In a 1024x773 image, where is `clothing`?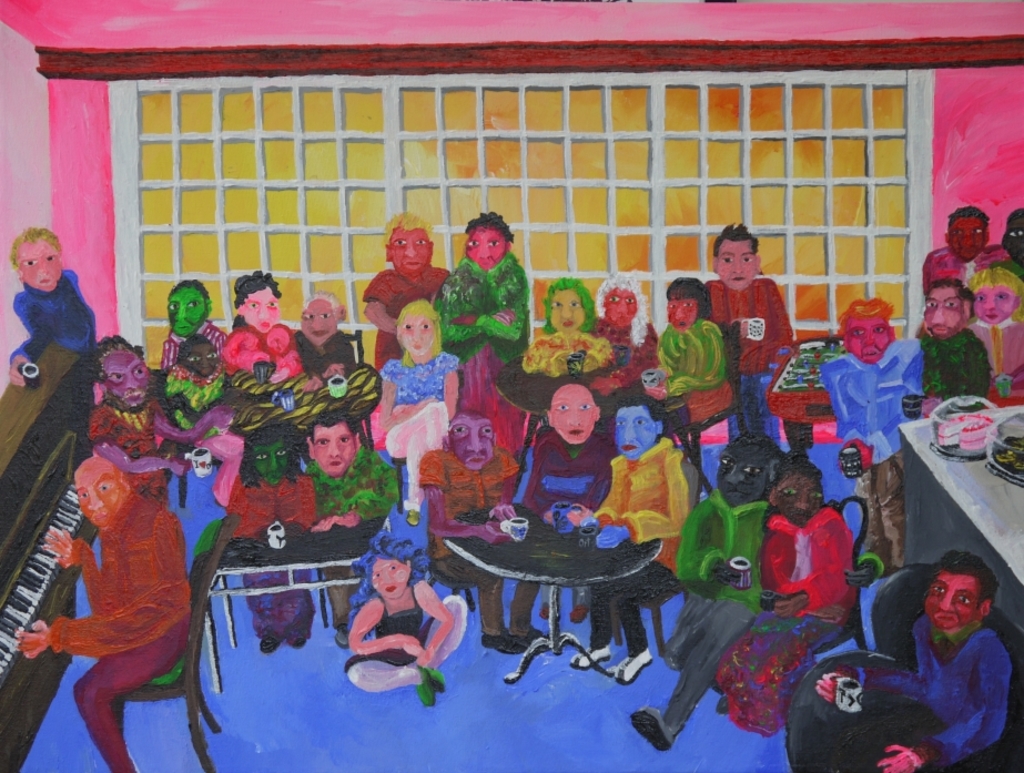
crop(343, 591, 427, 672).
